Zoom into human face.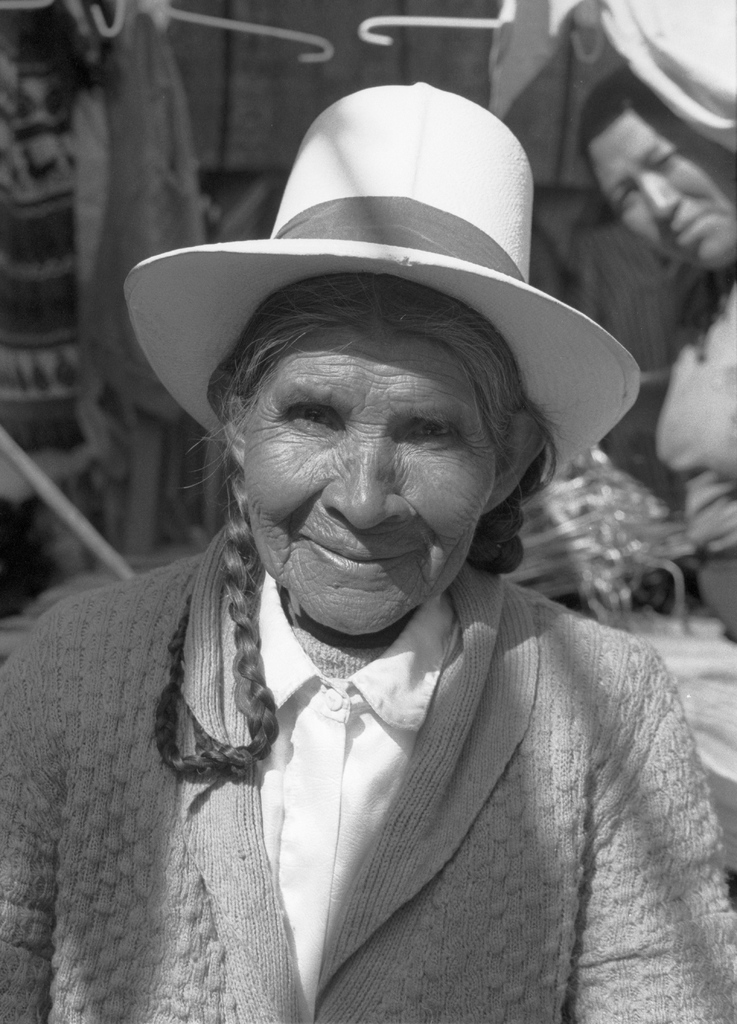
Zoom target: x1=584 y1=91 x2=736 y2=283.
